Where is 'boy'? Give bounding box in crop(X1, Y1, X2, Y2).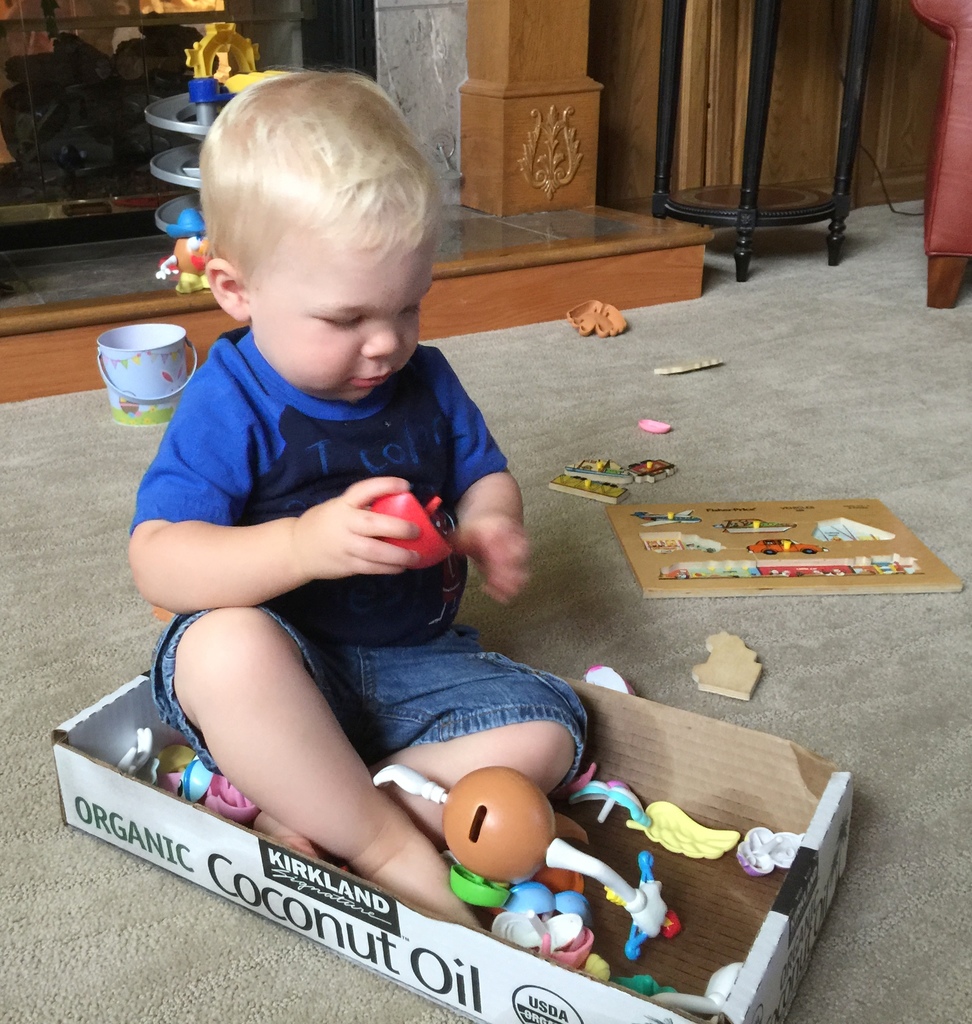
crop(131, 72, 588, 937).
